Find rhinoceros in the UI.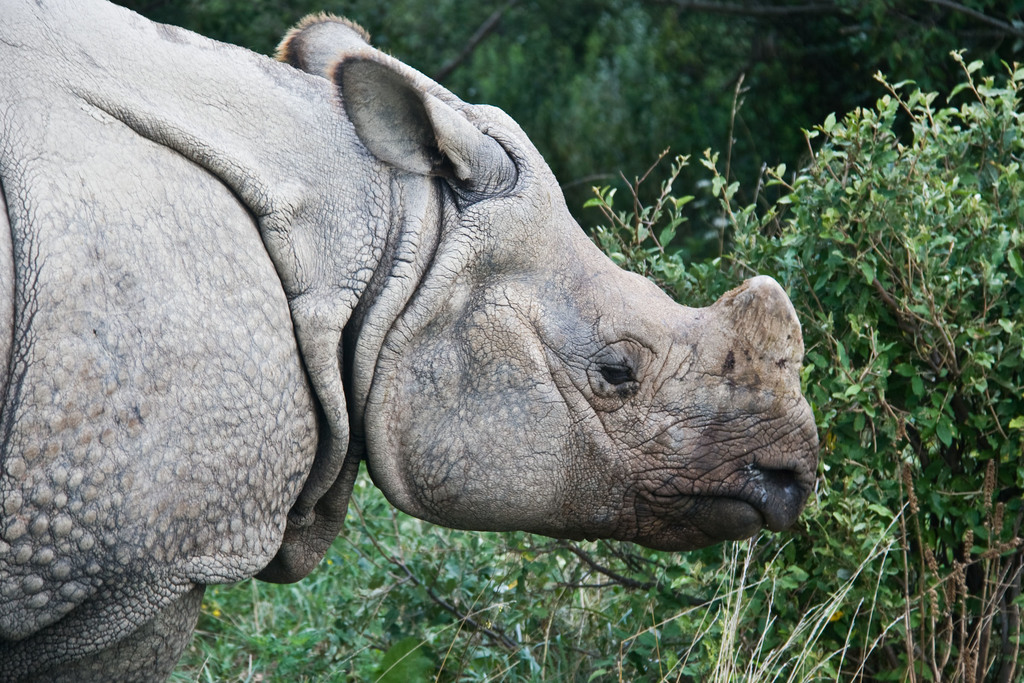
UI element at 0:0:828:682.
